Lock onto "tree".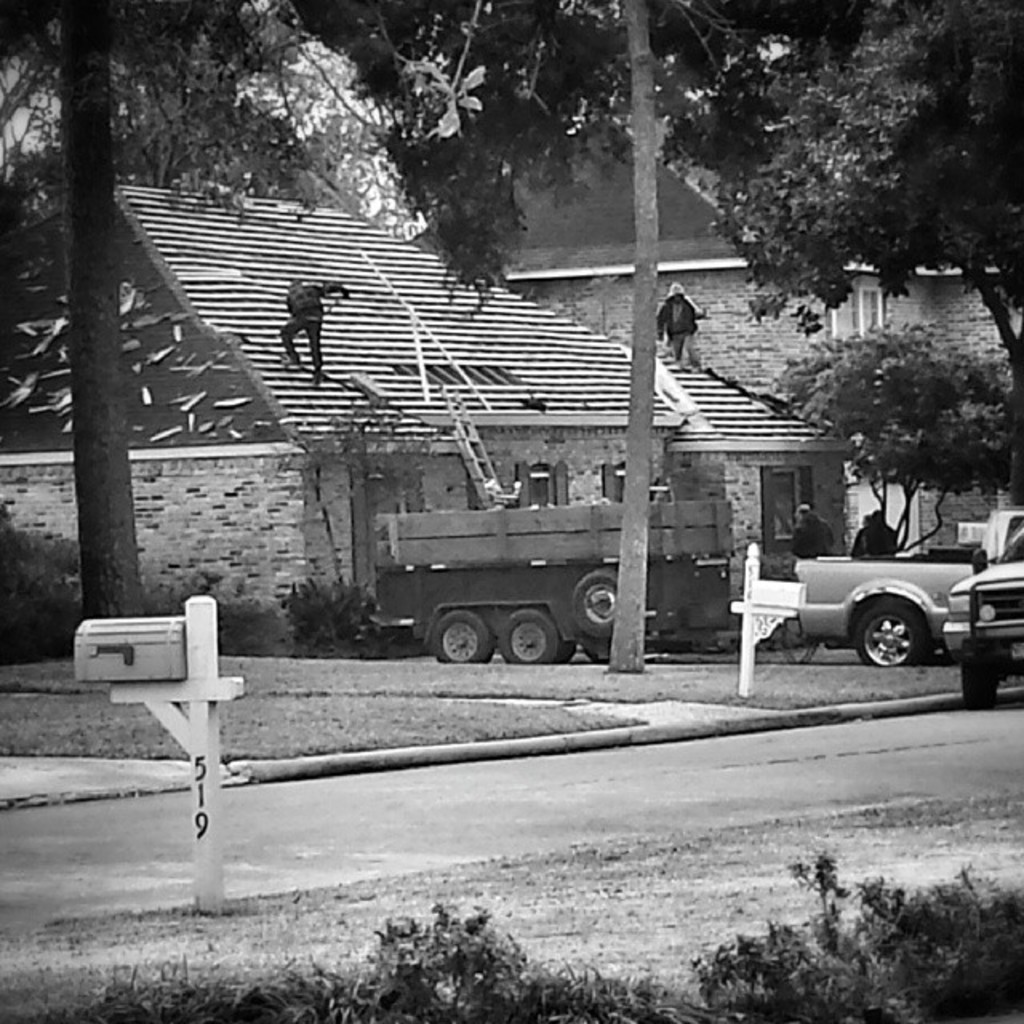
Locked: pyautogui.locateOnScreen(299, 0, 754, 669).
